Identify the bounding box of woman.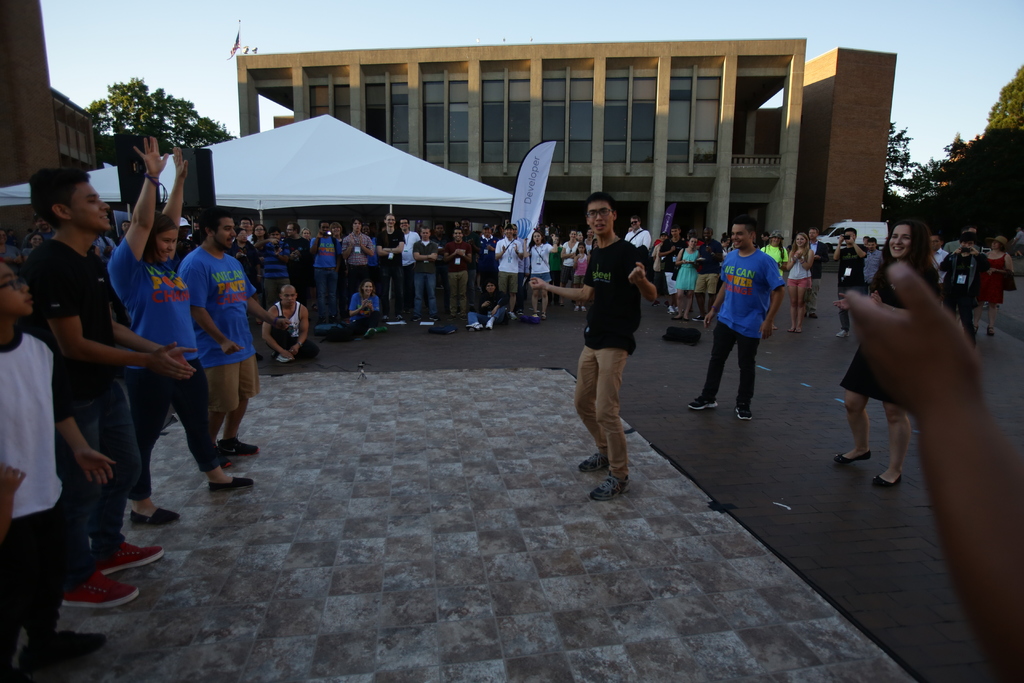
467, 279, 516, 331.
